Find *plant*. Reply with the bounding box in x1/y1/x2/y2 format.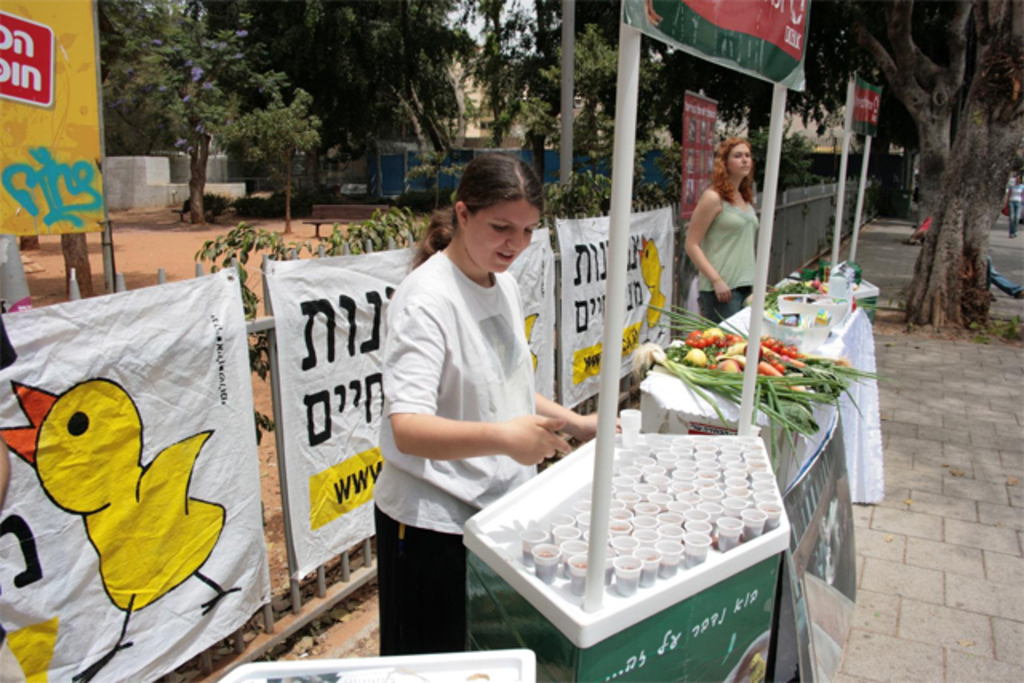
192/219/315/528.
